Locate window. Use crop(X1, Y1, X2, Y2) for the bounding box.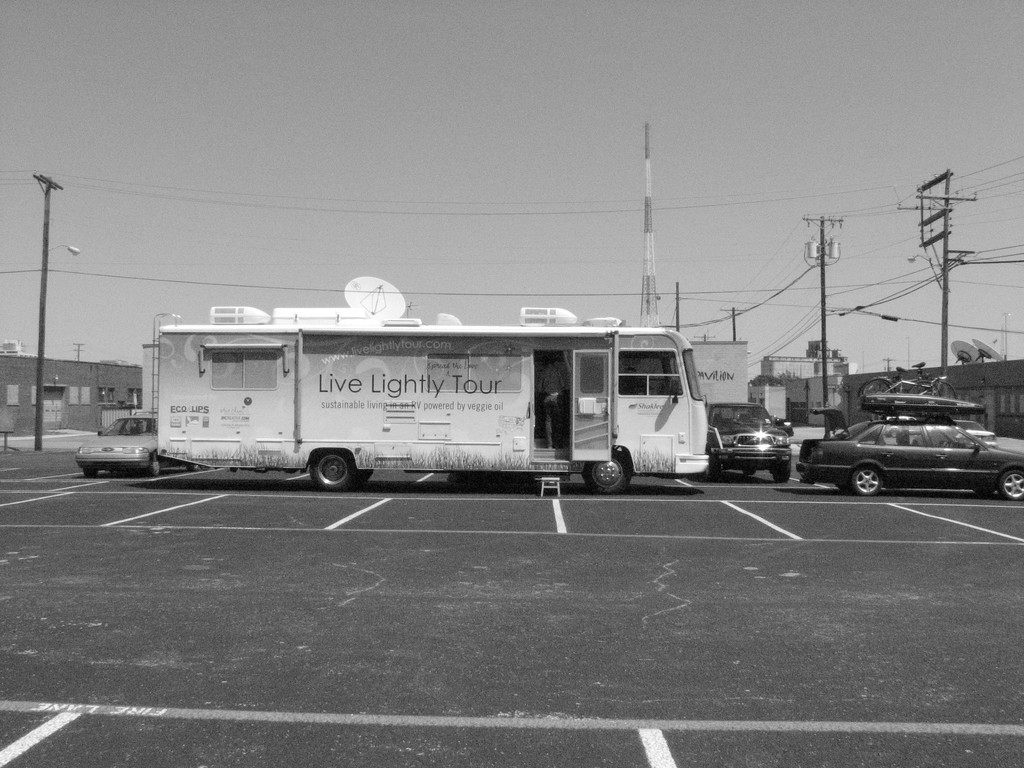
crop(69, 389, 77, 403).
